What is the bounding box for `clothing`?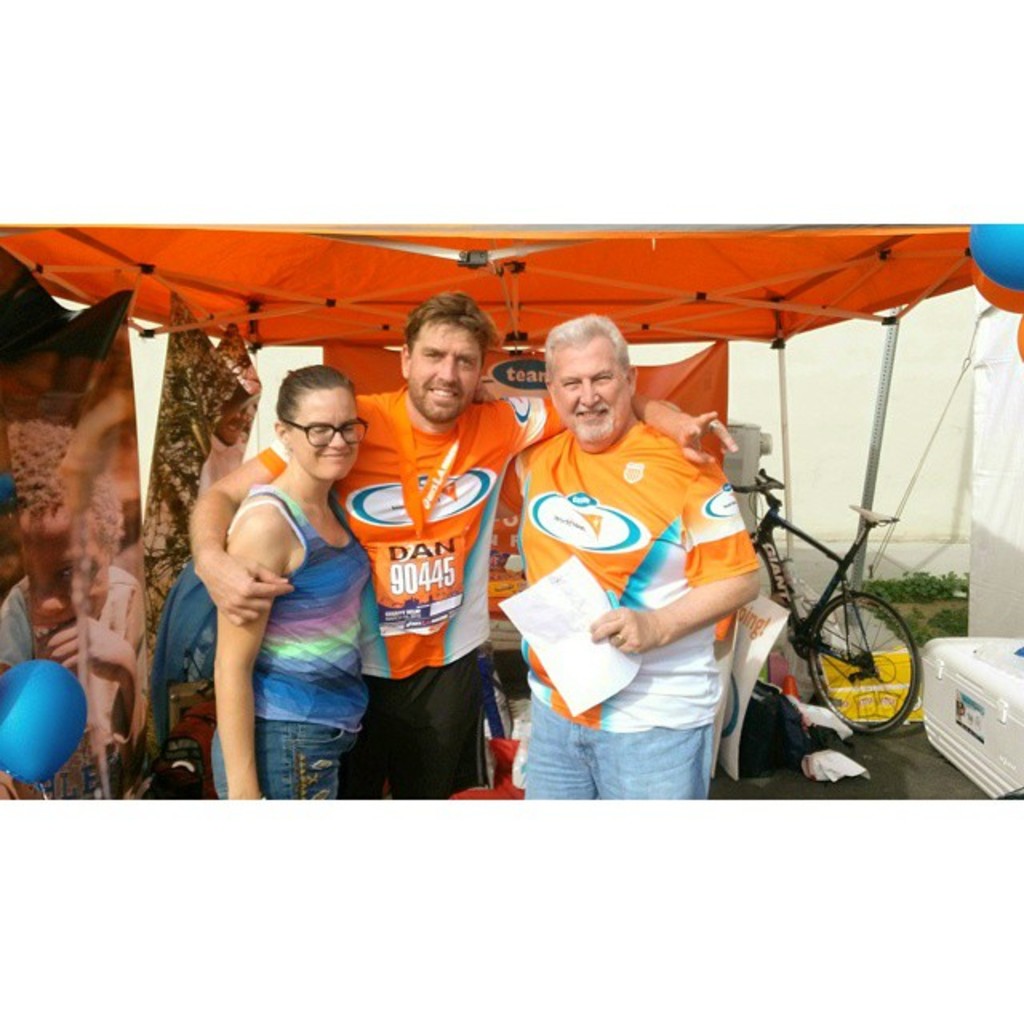
[left=202, top=485, right=366, bottom=797].
